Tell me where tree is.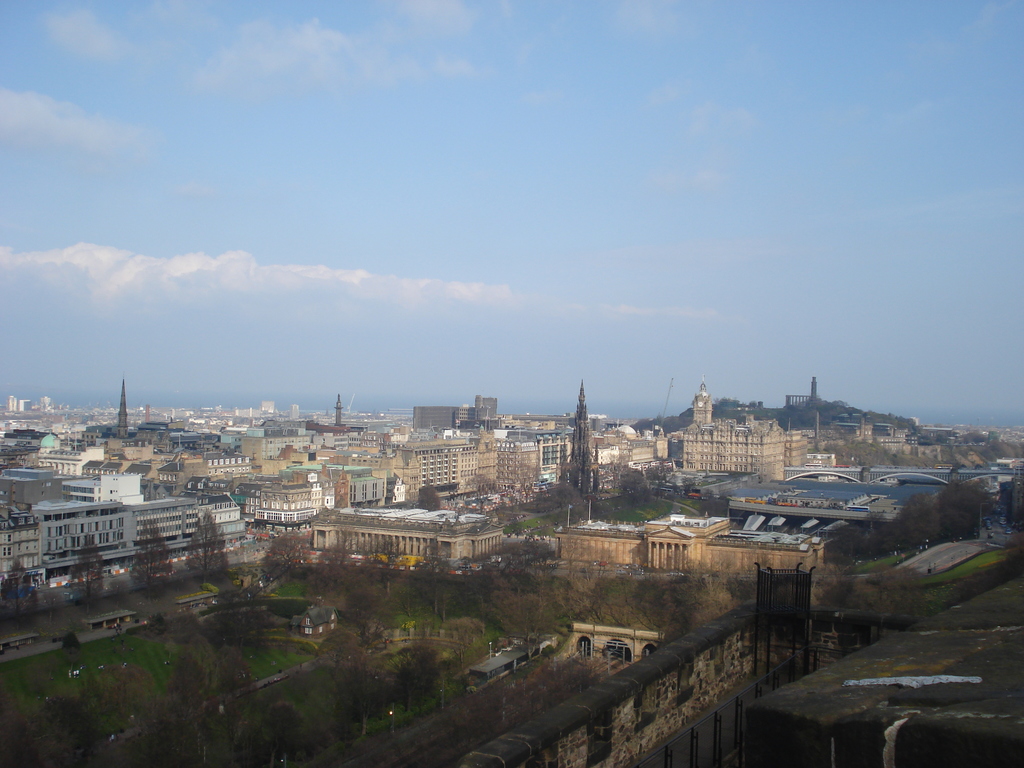
tree is at l=127, t=522, r=171, b=597.
